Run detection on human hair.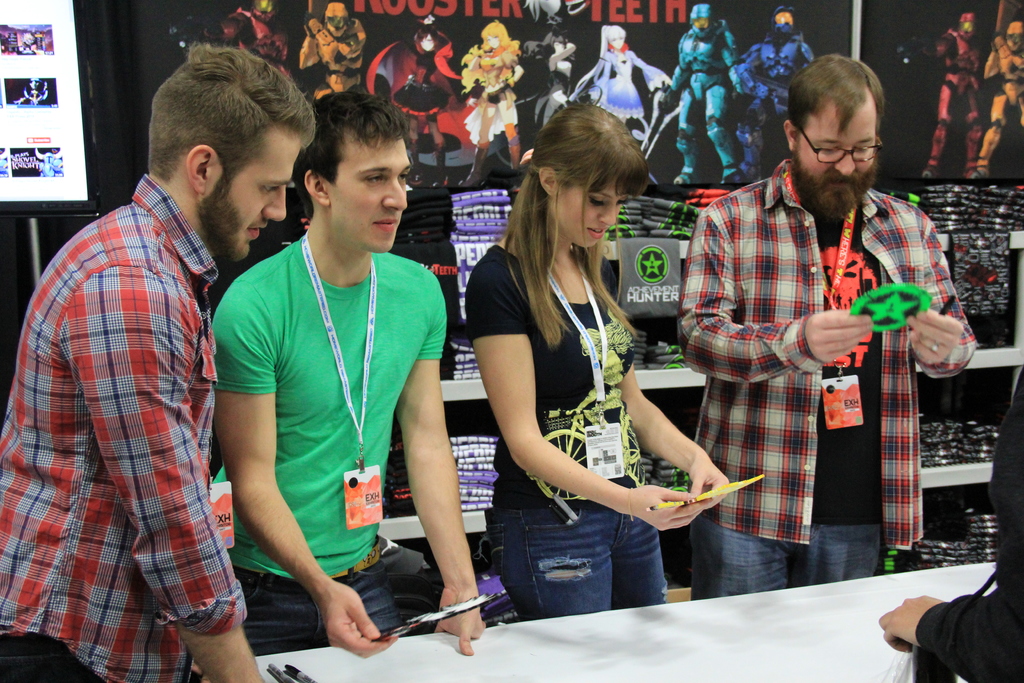
Result: <bbox>788, 56, 884, 160</bbox>.
